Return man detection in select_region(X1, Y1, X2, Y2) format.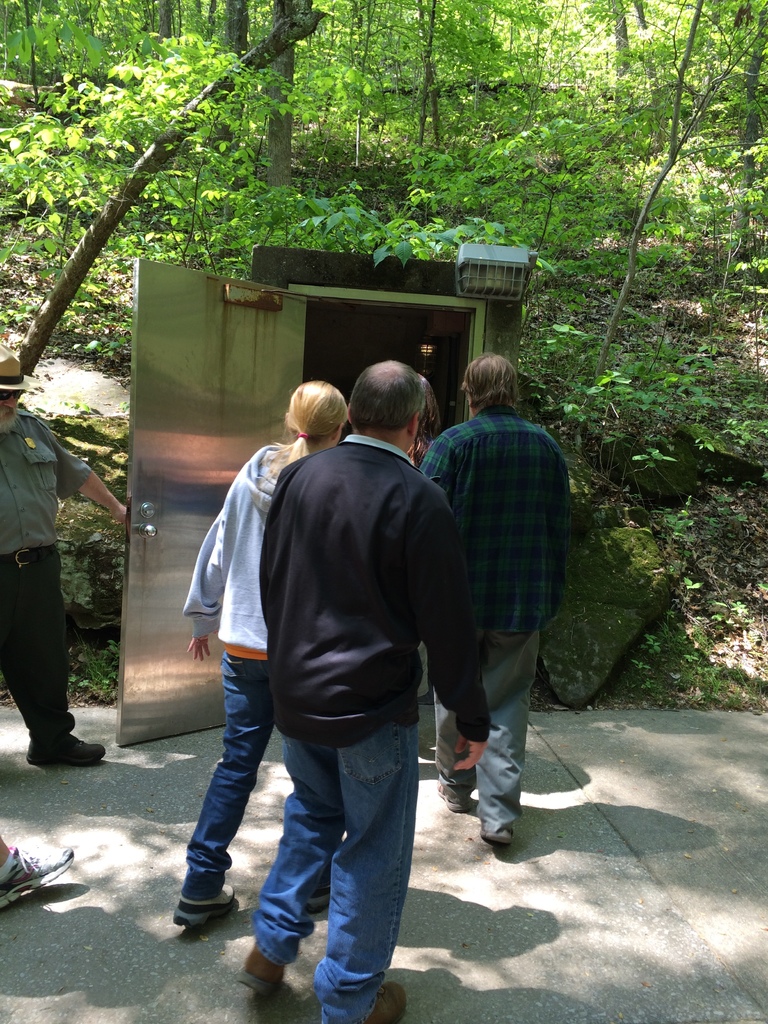
select_region(0, 344, 135, 770).
